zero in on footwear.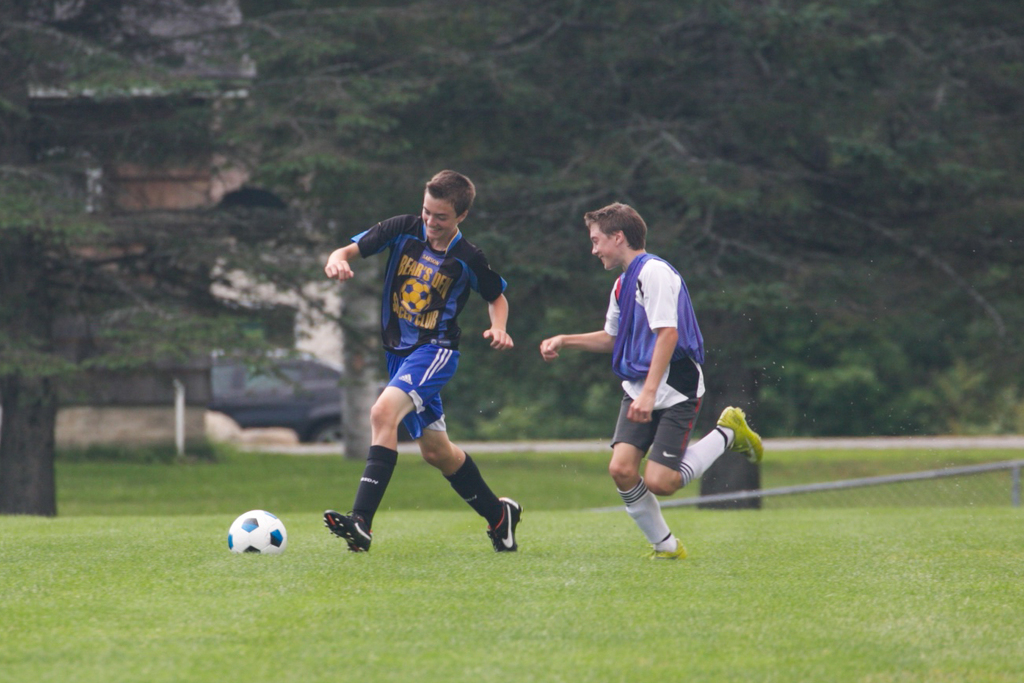
Zeroed in: [left=318, top=502, right=375, bottom=560].
